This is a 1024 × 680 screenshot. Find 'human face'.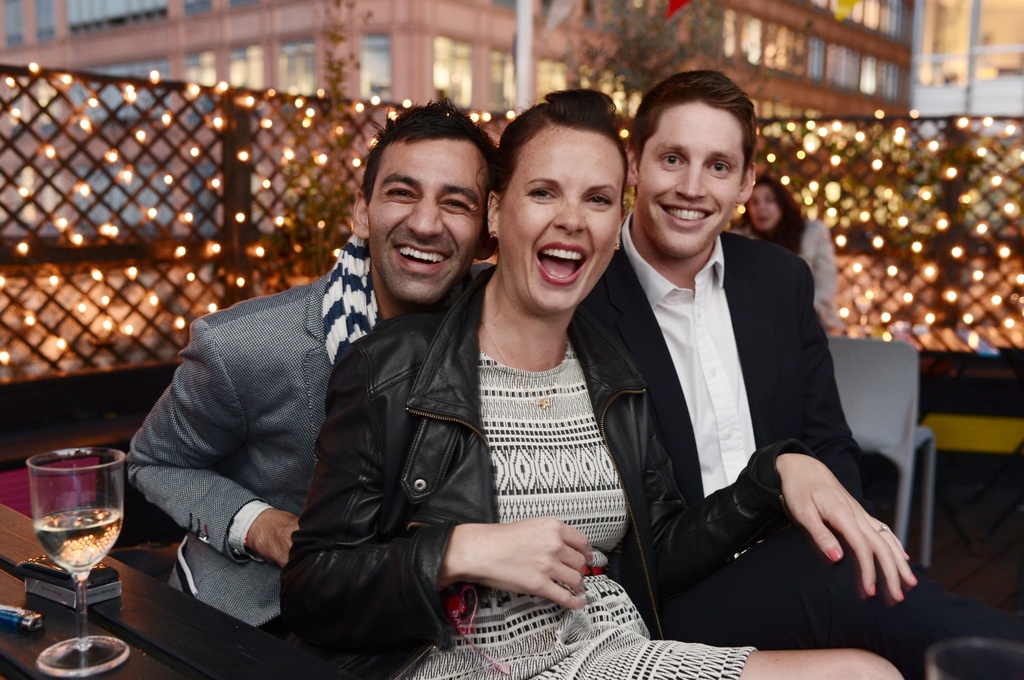
Bounding box: 637, 102, 741, 258.
